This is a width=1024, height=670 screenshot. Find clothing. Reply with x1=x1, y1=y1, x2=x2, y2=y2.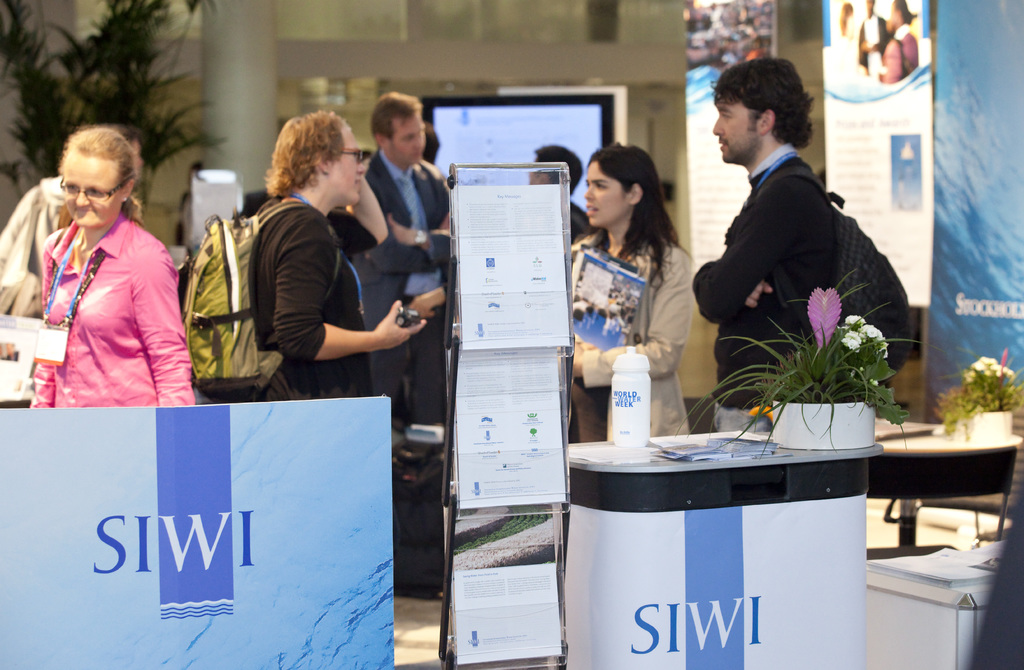
x1=876, y1=22, x2=924, y2=86.
